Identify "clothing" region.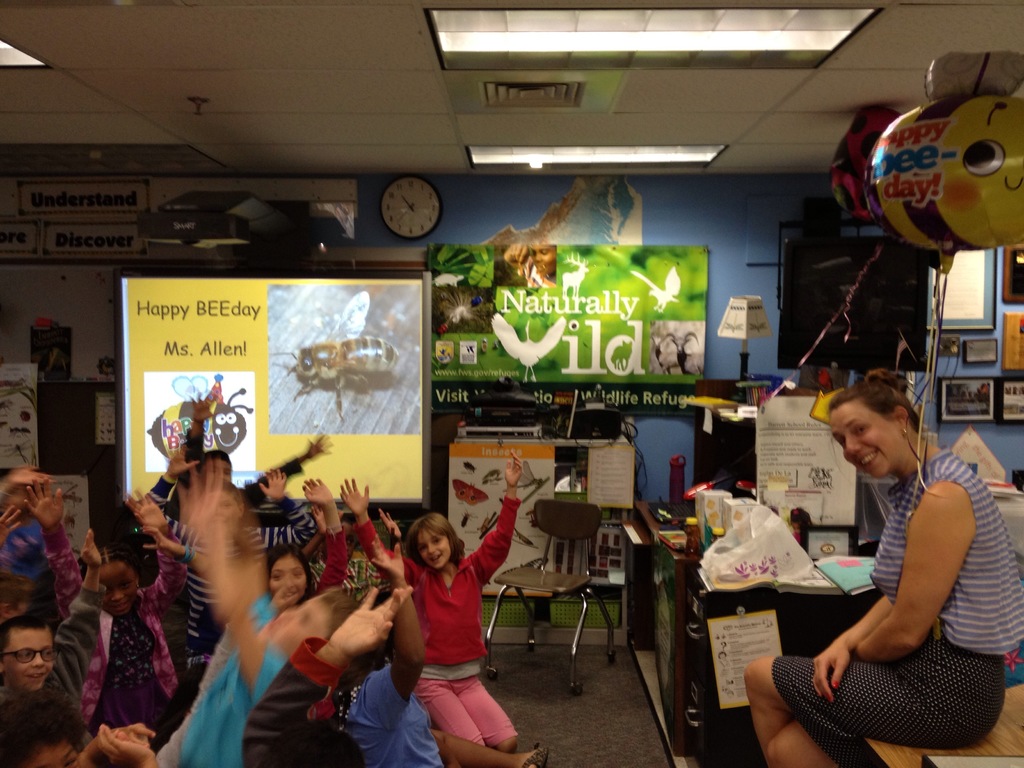
Region: <bbox>2, 515, 65, 581</bbox>.
